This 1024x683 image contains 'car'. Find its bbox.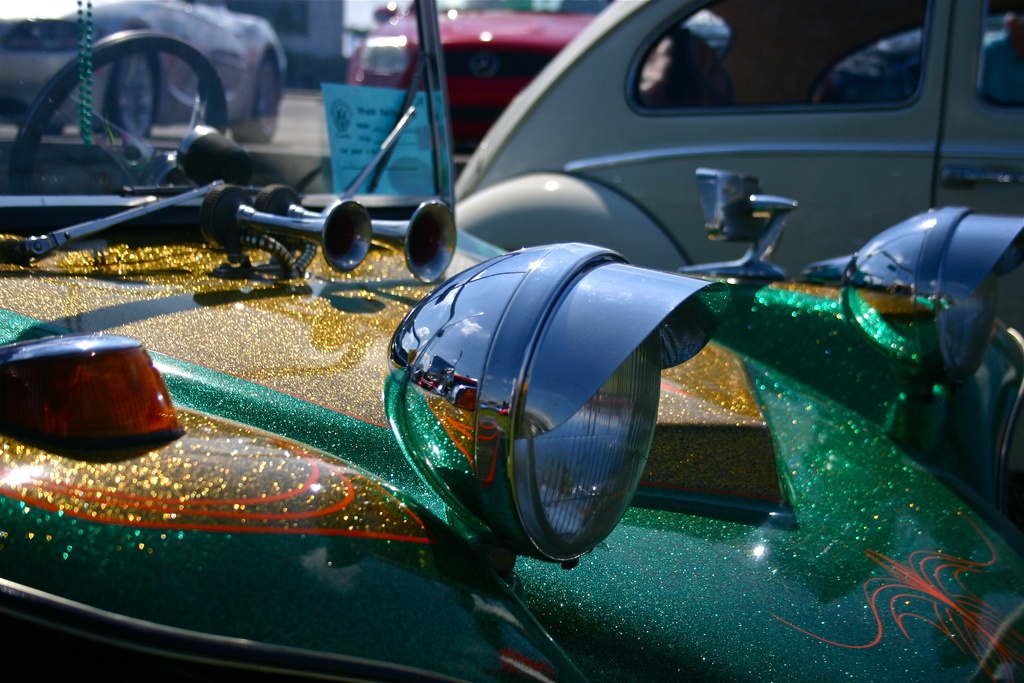
crop(0, 0, 291, 150).
